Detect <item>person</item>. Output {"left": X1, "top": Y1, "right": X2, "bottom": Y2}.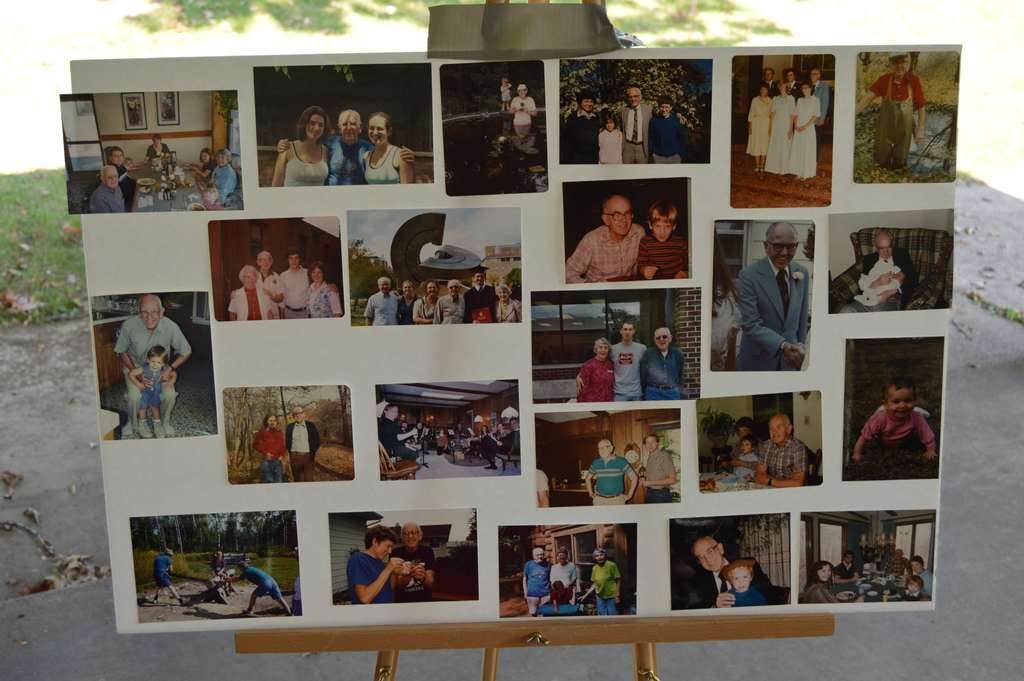
{"left": 803, "top": 70, "right": 836, "bottom": 129}.
